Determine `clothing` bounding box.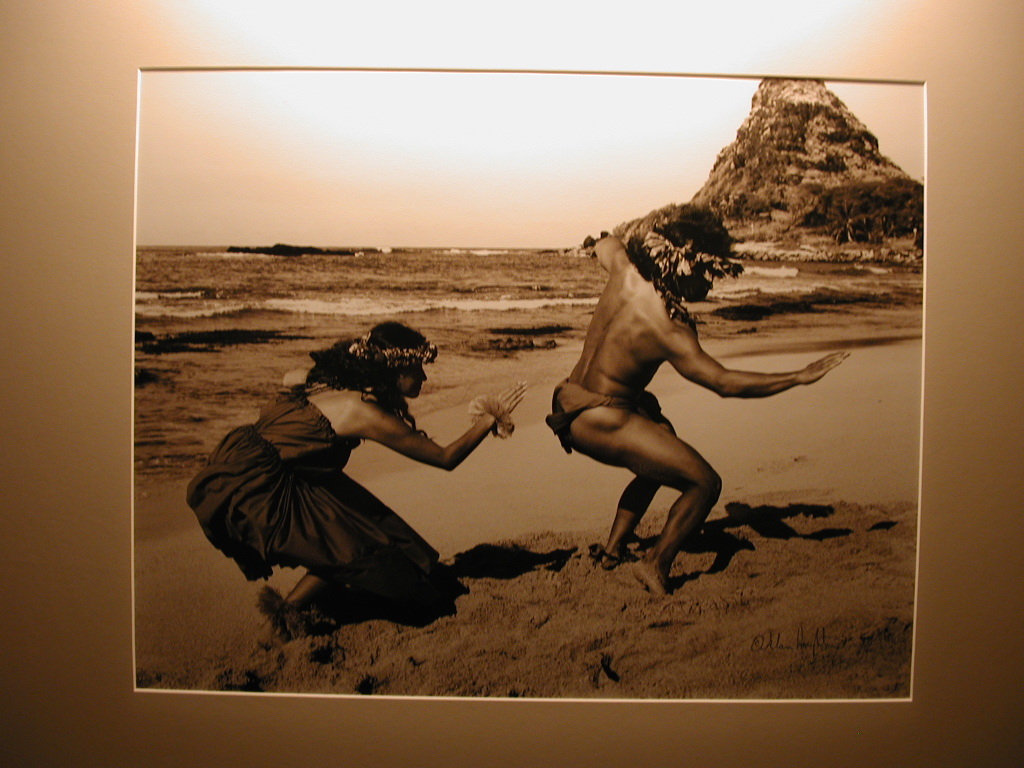
Determined: box=[545, 374, 661, 456].
